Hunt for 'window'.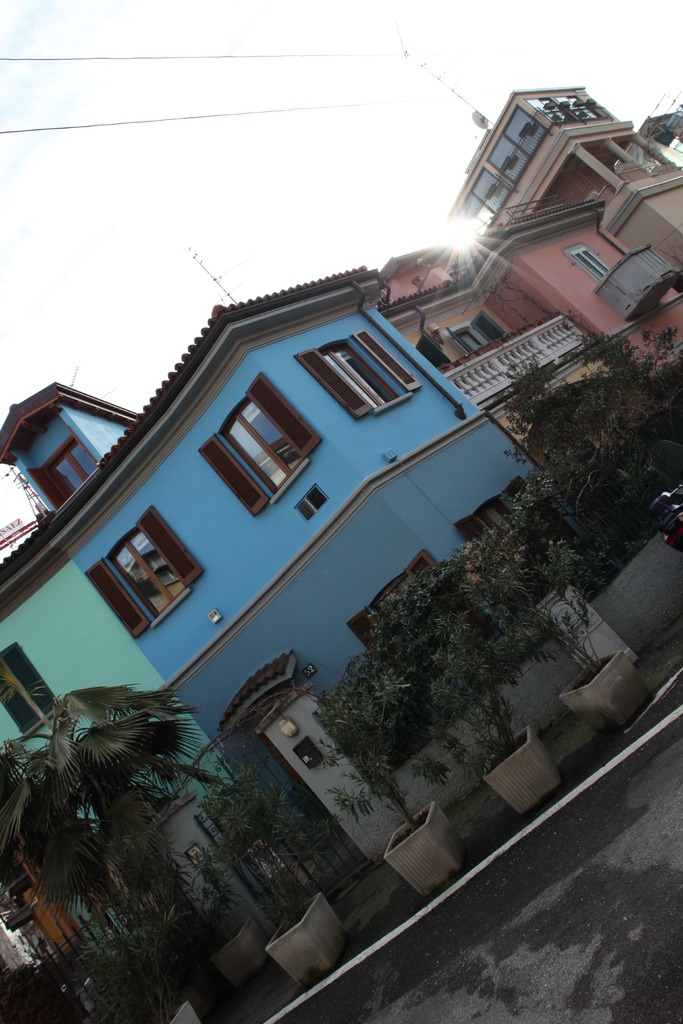
Hunted down at [0,638,58,736].
